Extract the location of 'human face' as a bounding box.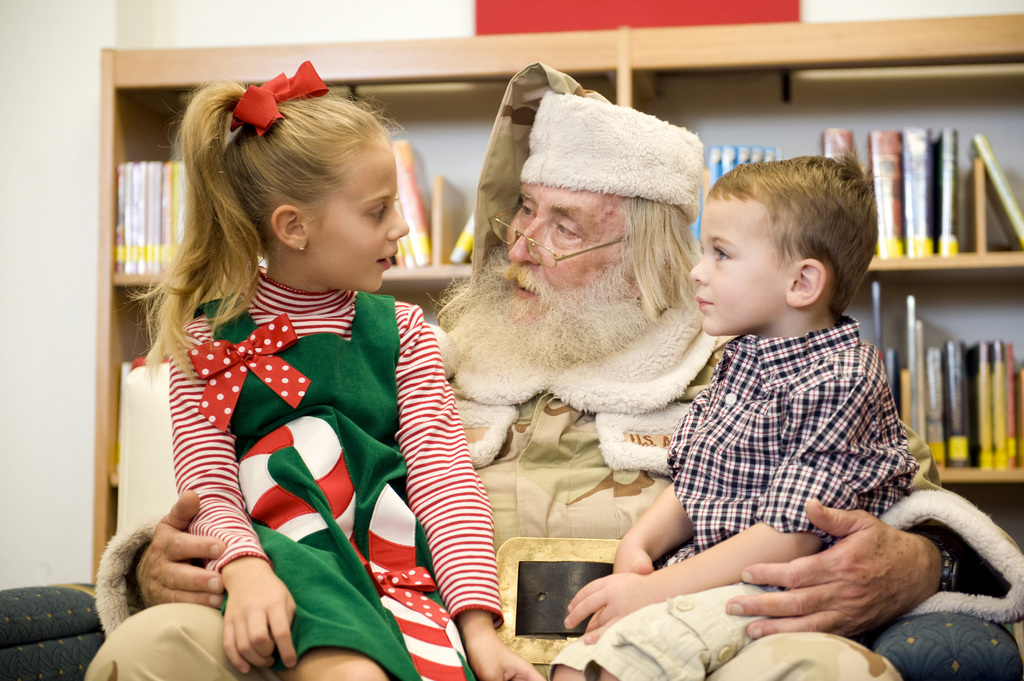
508, 179, 626, 328.
